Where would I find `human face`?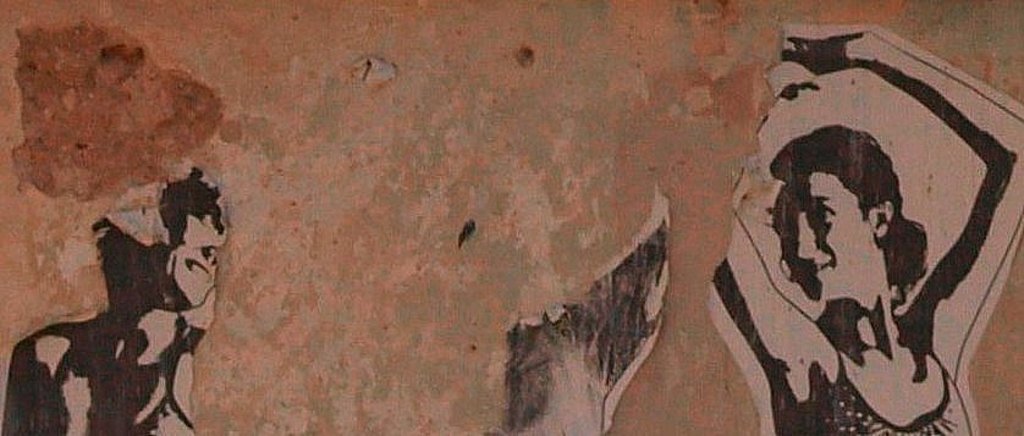
At Rect(767, 180, 871, 299).
